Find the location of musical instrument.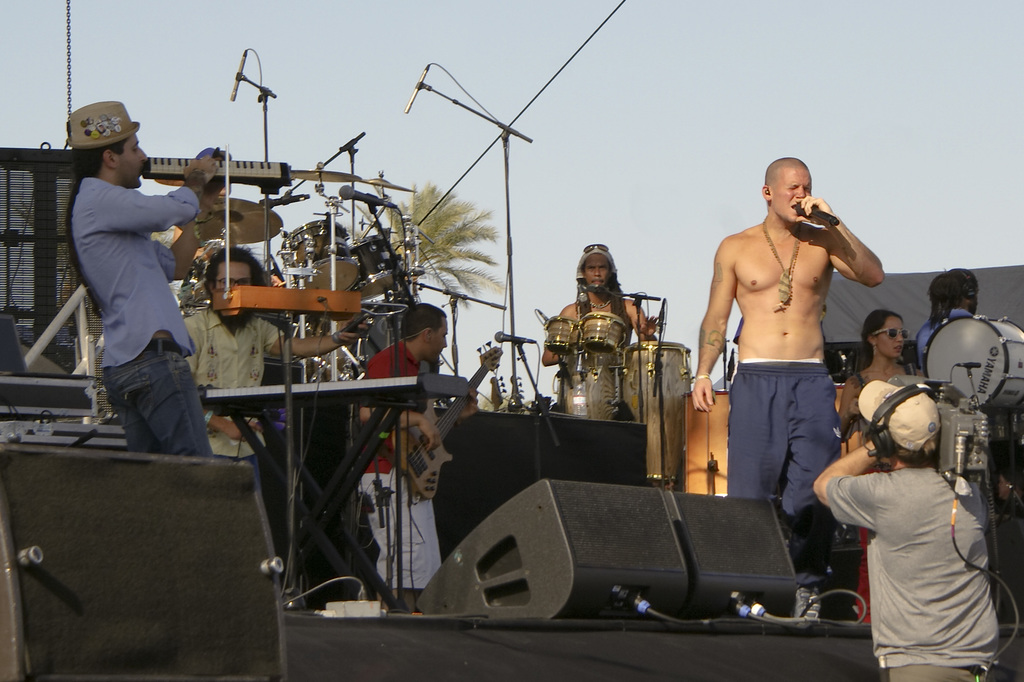
Location: <region>133, 155, 296, 184</region>.
